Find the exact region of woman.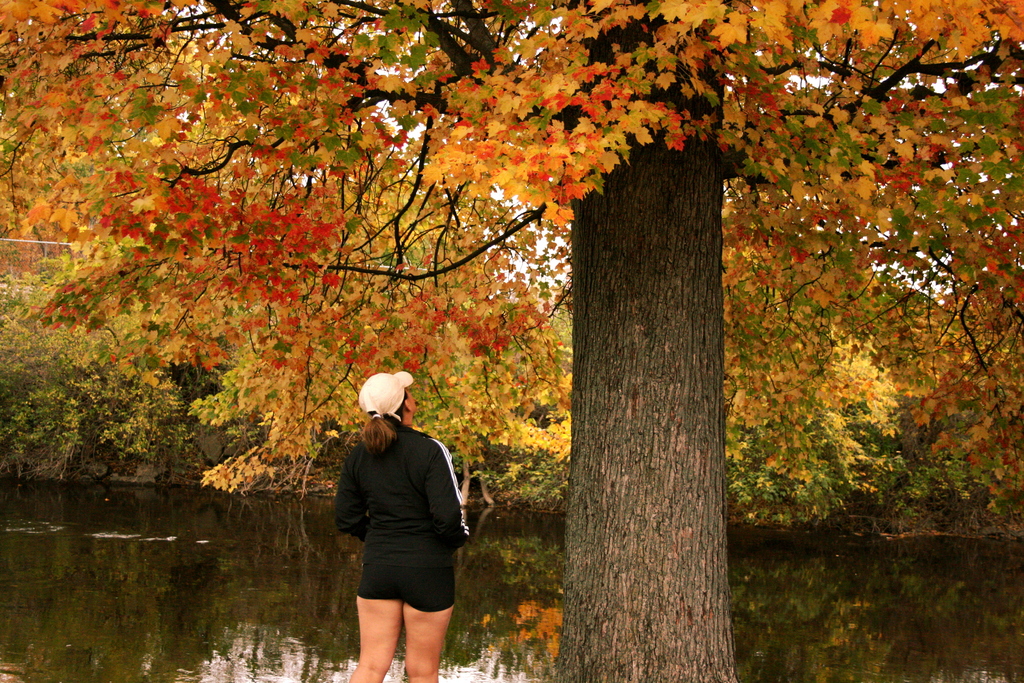
Exact region: 324 358 474 679.
